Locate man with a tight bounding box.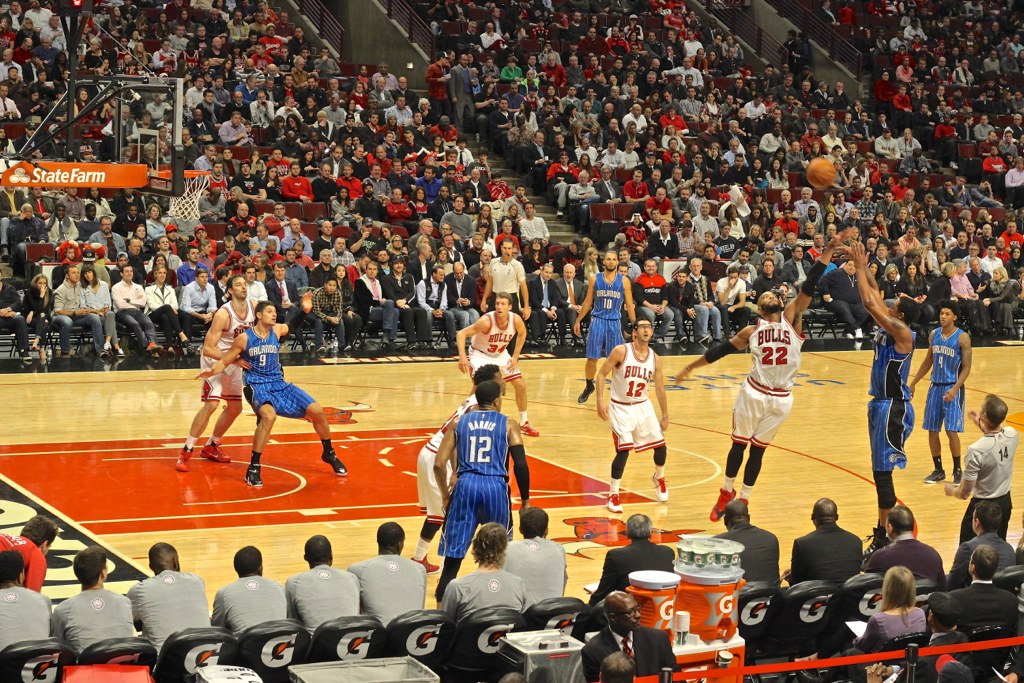
(421, 51, 449, 115).
